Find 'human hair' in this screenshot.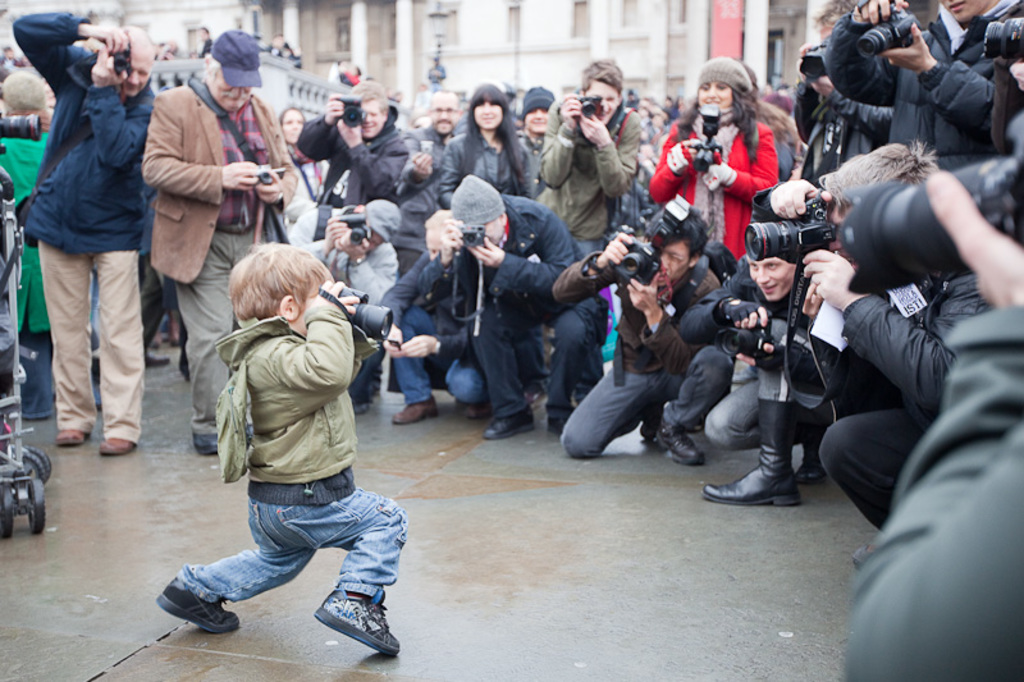
The bounding box for 'human hair' is 347, 81, 387, 110.
